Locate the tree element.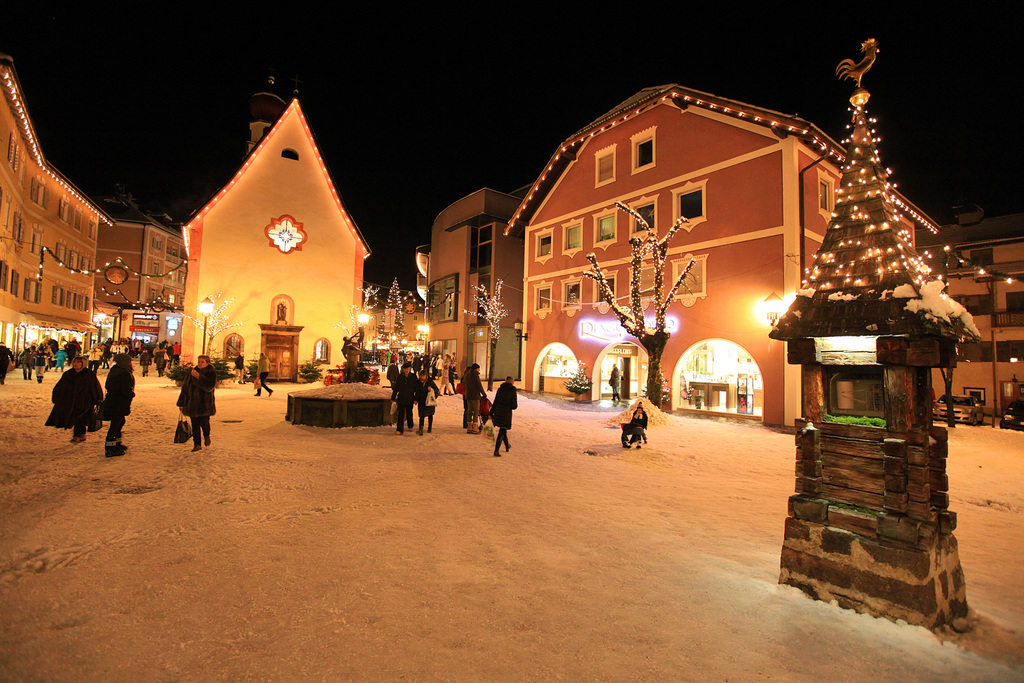
Element bbox: x1=460 y1=283 x2=516 y2=388.
